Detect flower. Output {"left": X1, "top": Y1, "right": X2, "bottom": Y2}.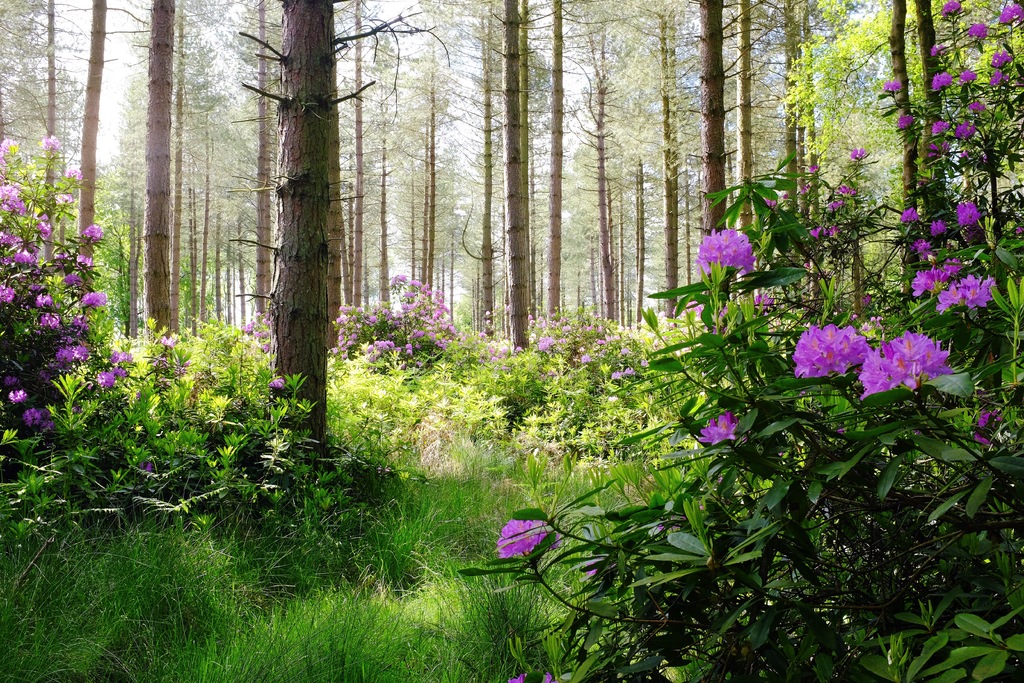
{"left": 975, "top": 402, "right": 1005, "bottom": 445}.
